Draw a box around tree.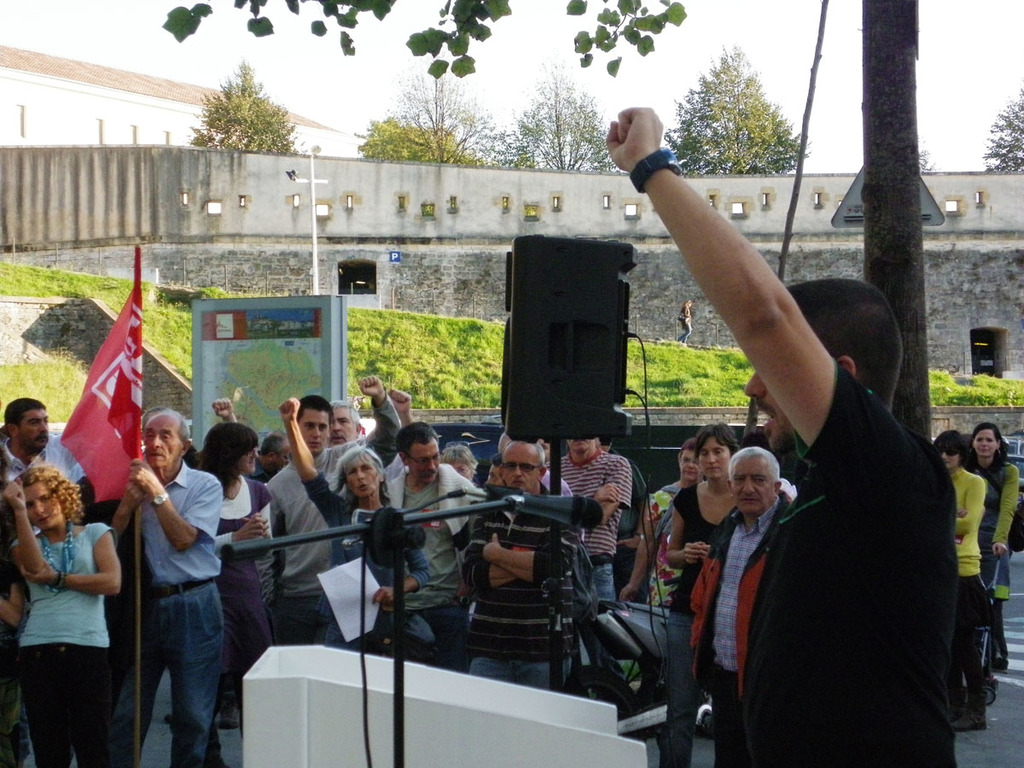
x1=161, y1=0, x2=690, y2=85.
